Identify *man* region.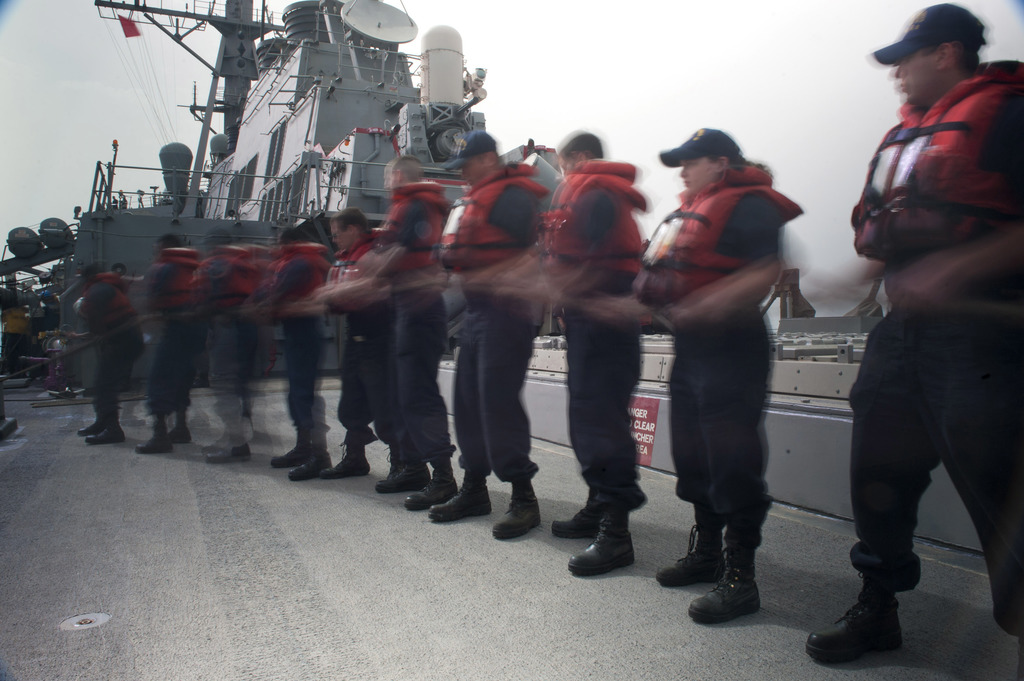
Region: [left=170, top=230, right=264, bottom=466].
